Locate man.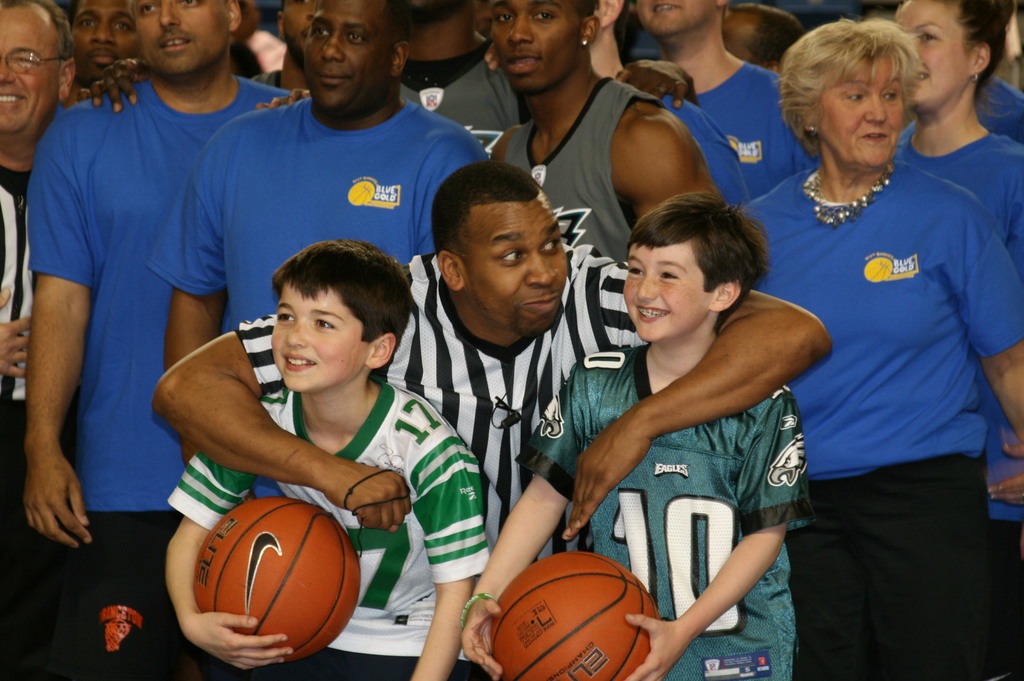
Bounding box: box=[477, 0, 732, 264].
